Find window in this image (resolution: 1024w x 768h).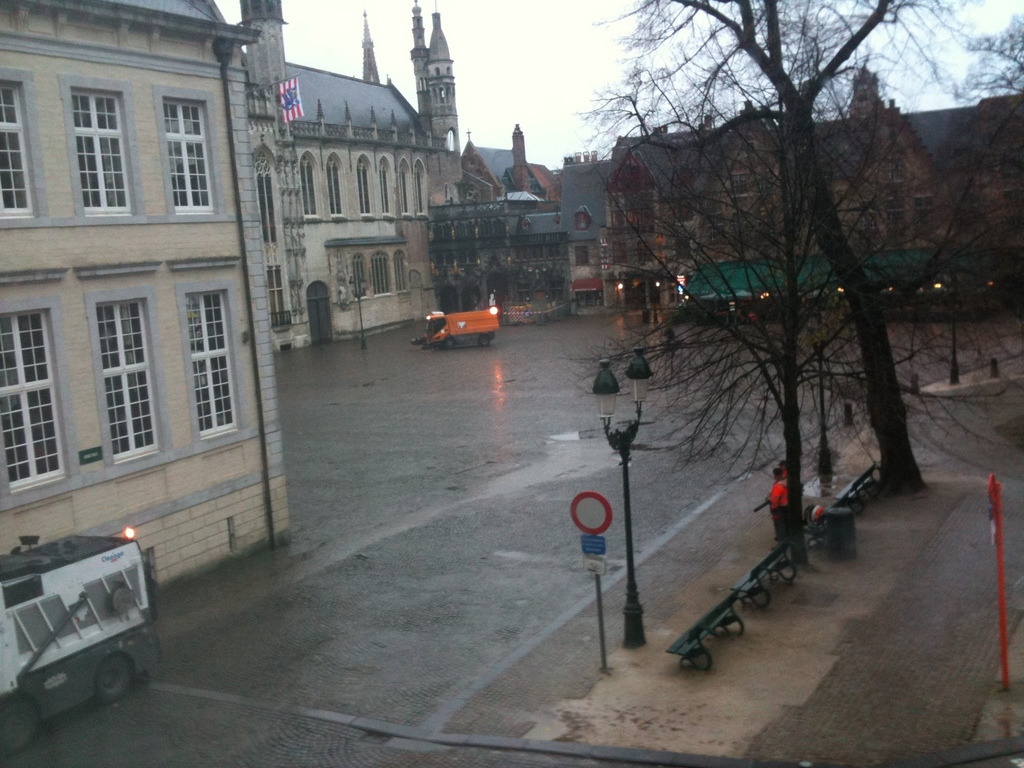
[271,264,287,327].
